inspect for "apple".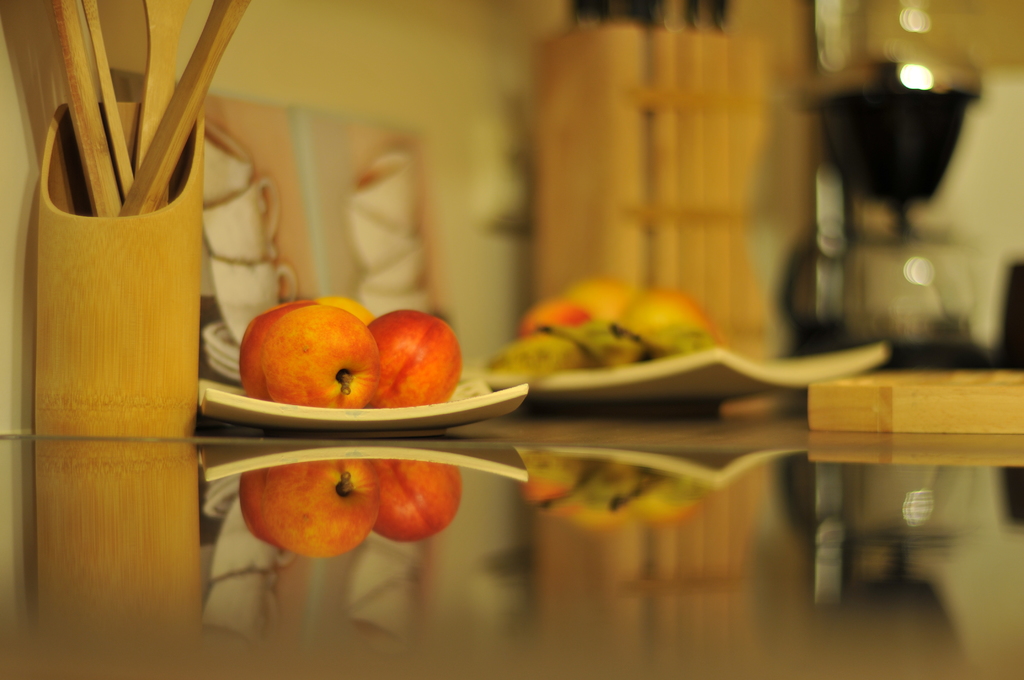
Inspection: [242, 299, 316, 400].
